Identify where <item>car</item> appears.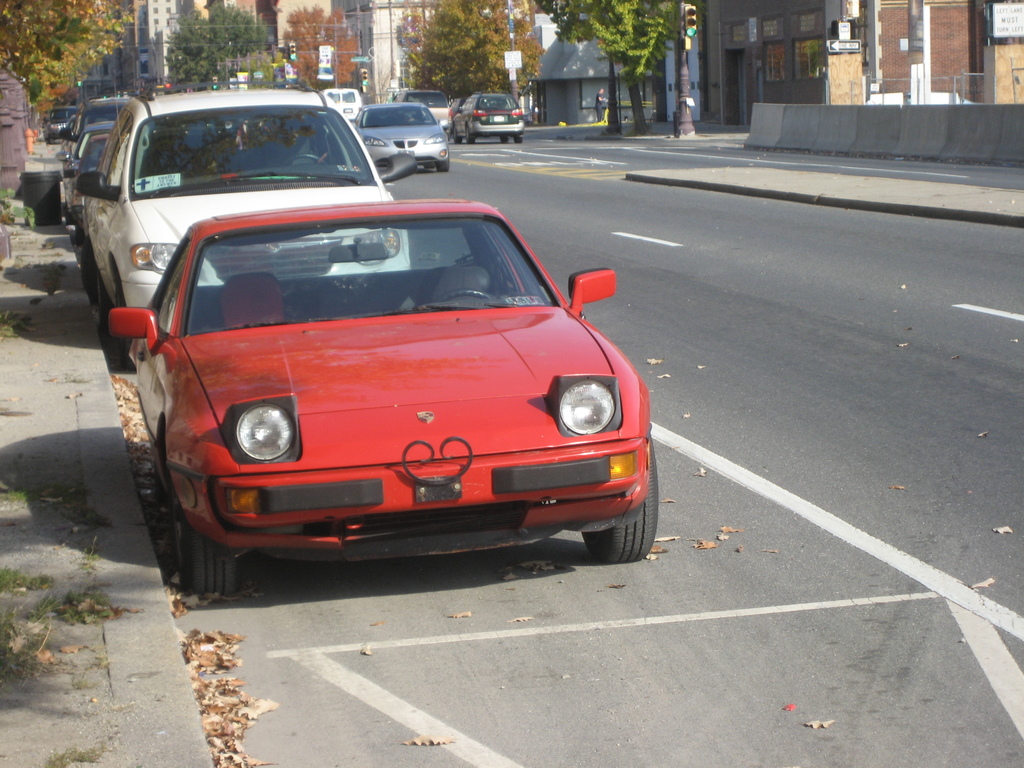
Appears at bbox=(435, 86, 529, 142).
